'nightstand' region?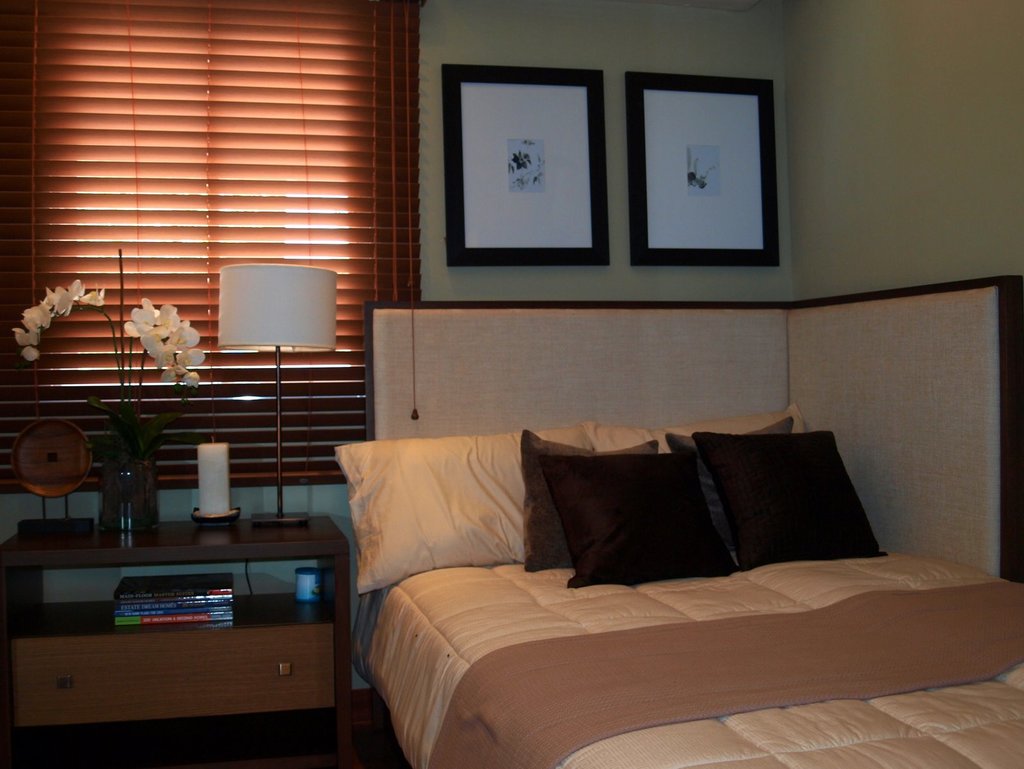
(x1=2, y1=512, x2=337, y2=755)
